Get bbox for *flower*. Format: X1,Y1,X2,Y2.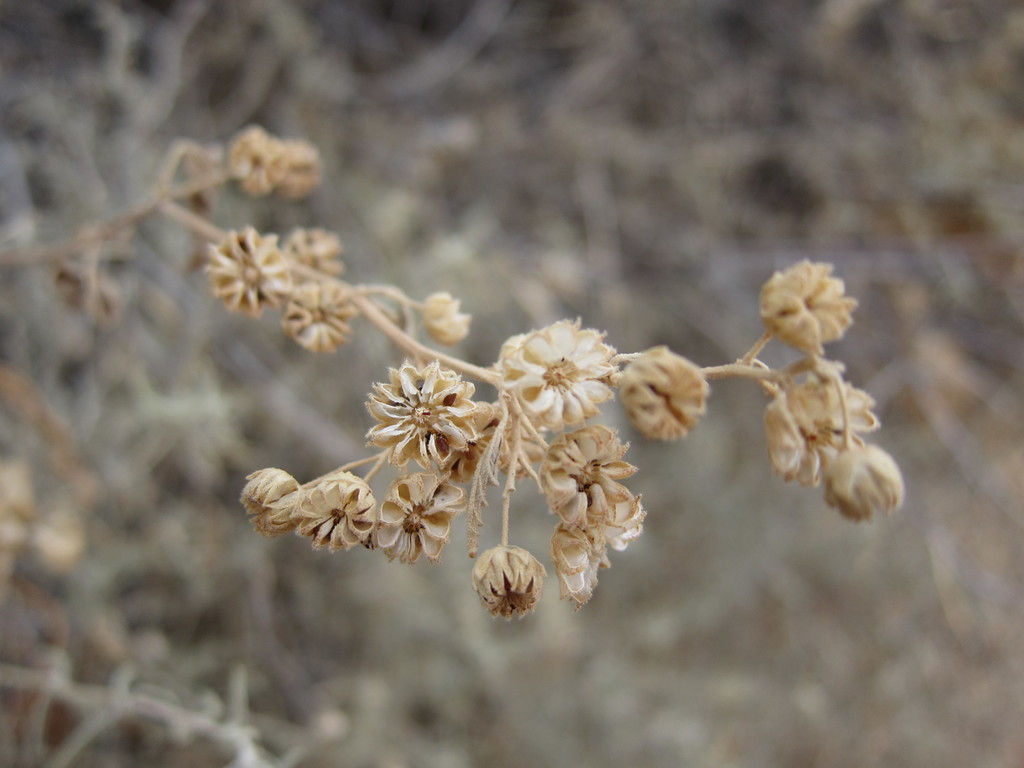
277,140,322,203.
